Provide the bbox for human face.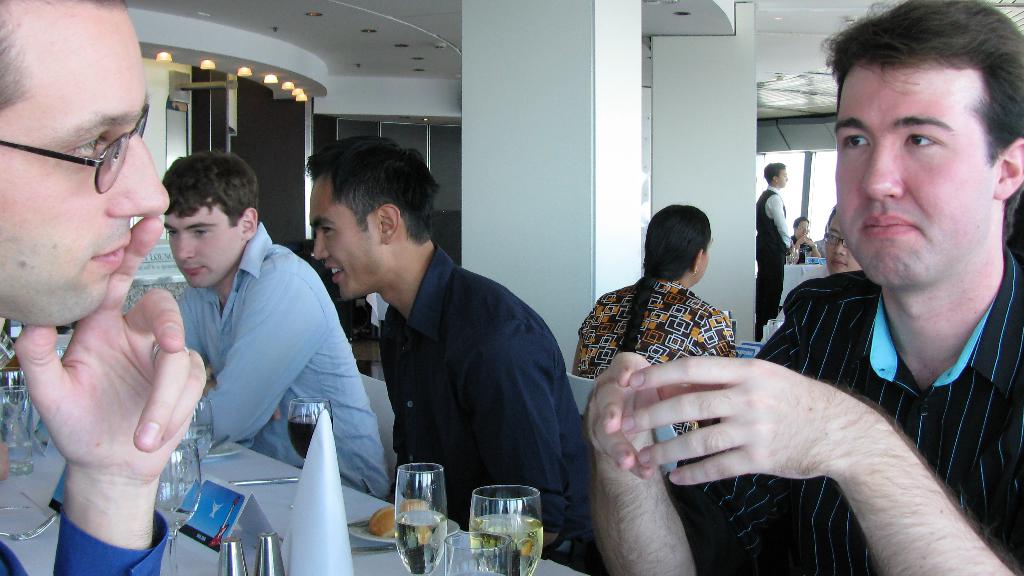
[780, 167, 785, 186].
